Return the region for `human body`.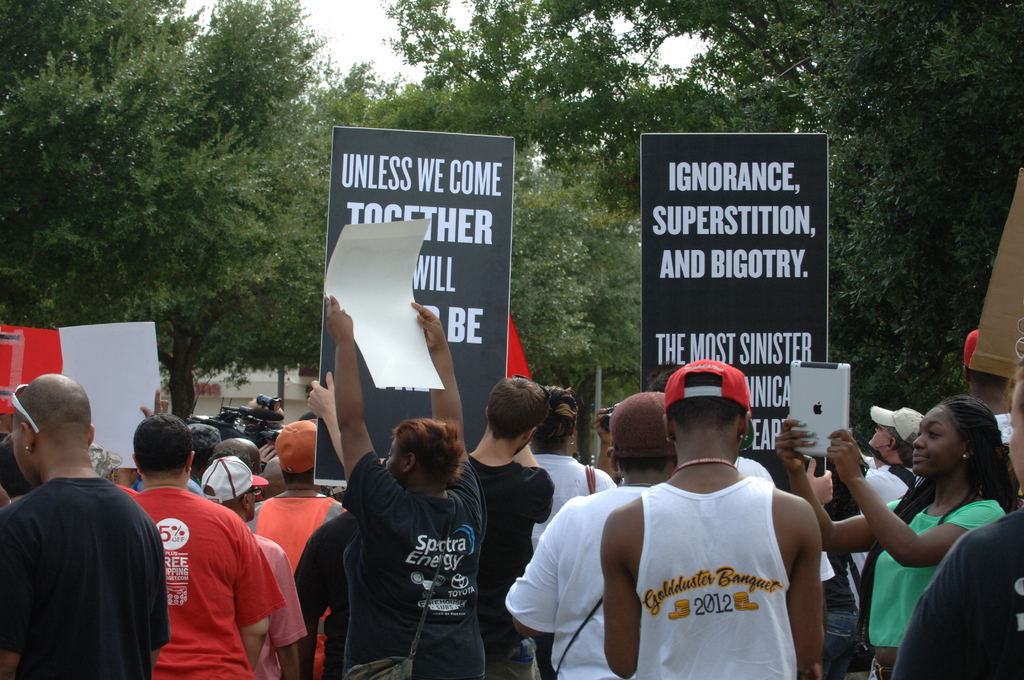
(left=327, top=305, right=488, bottom=679).
